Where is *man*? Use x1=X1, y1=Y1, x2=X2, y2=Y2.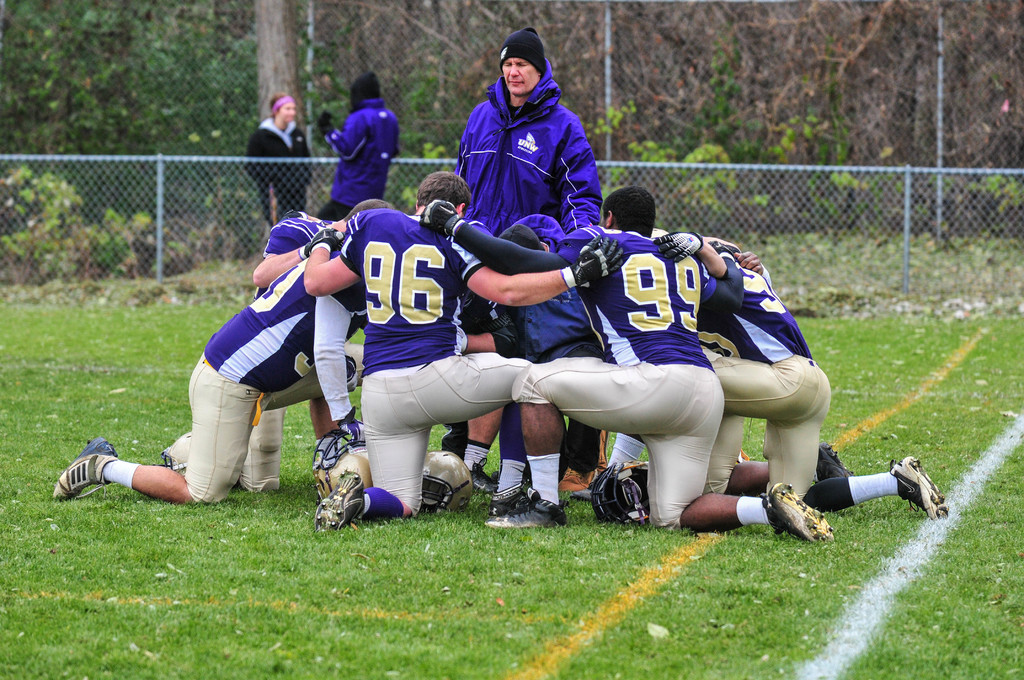
x1=304, y1=172, x2=624, y2=534.
